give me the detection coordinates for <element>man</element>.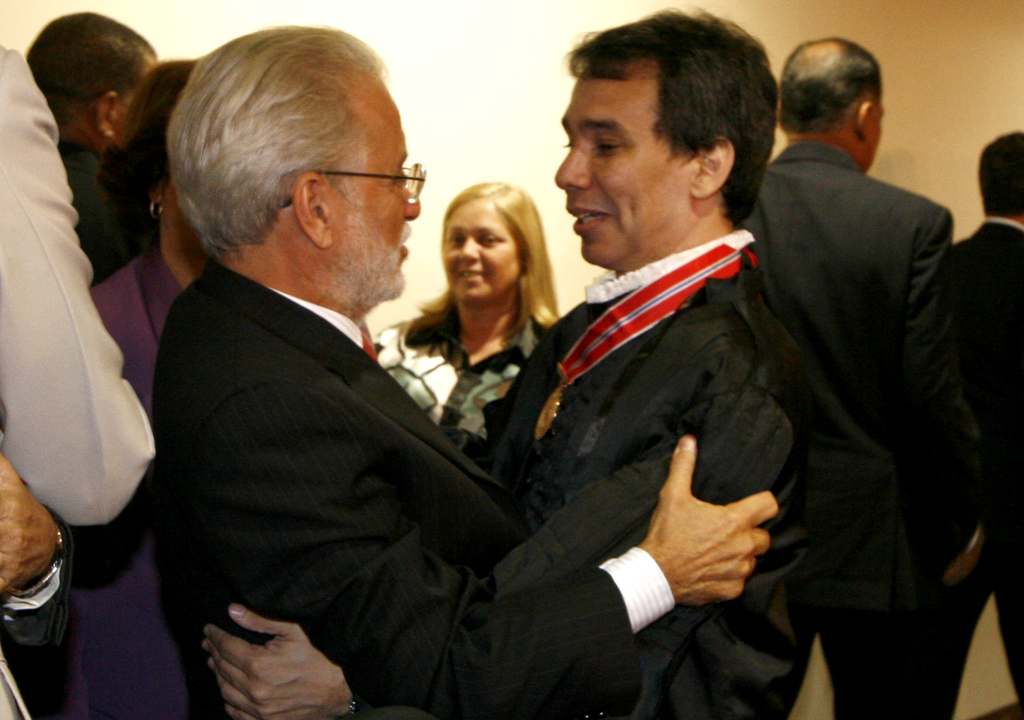
{"x1": 742, "y1": 32, "x2": 951, "y2": 719}.
